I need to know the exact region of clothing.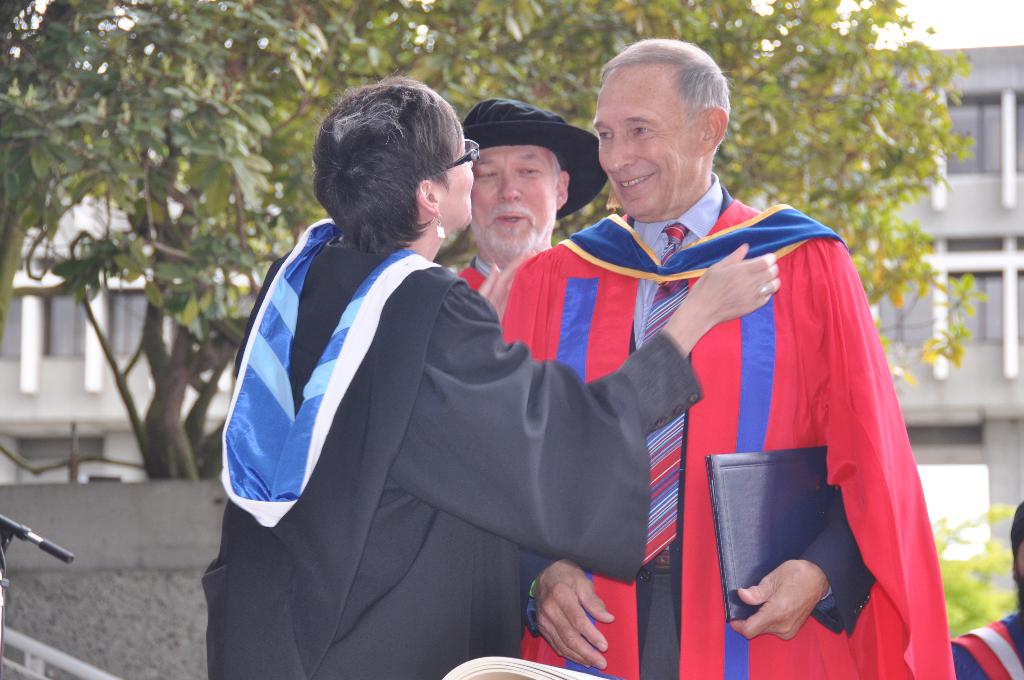
Region: 460 247 560 307.
